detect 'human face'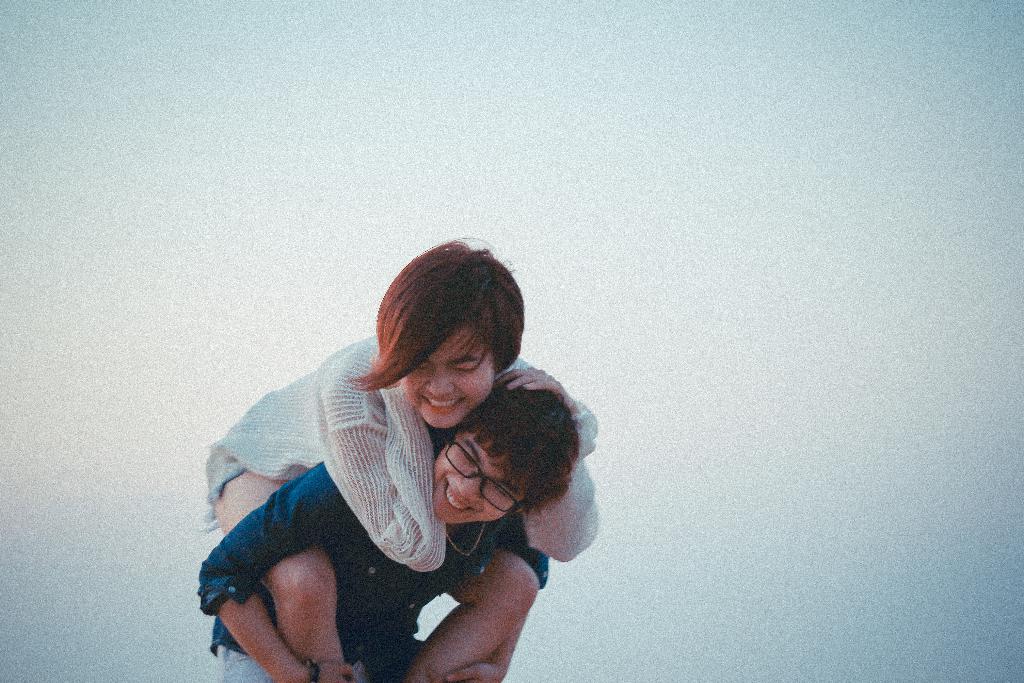
BBox(433, 431, 520, 524)
